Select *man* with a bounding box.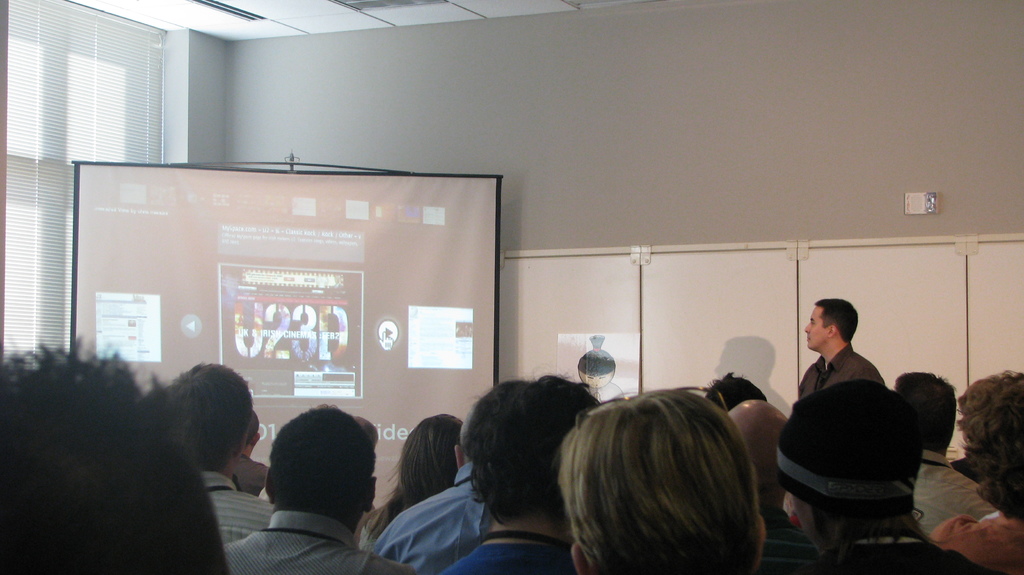
left=372, top=396, right=516, bottom=574.
